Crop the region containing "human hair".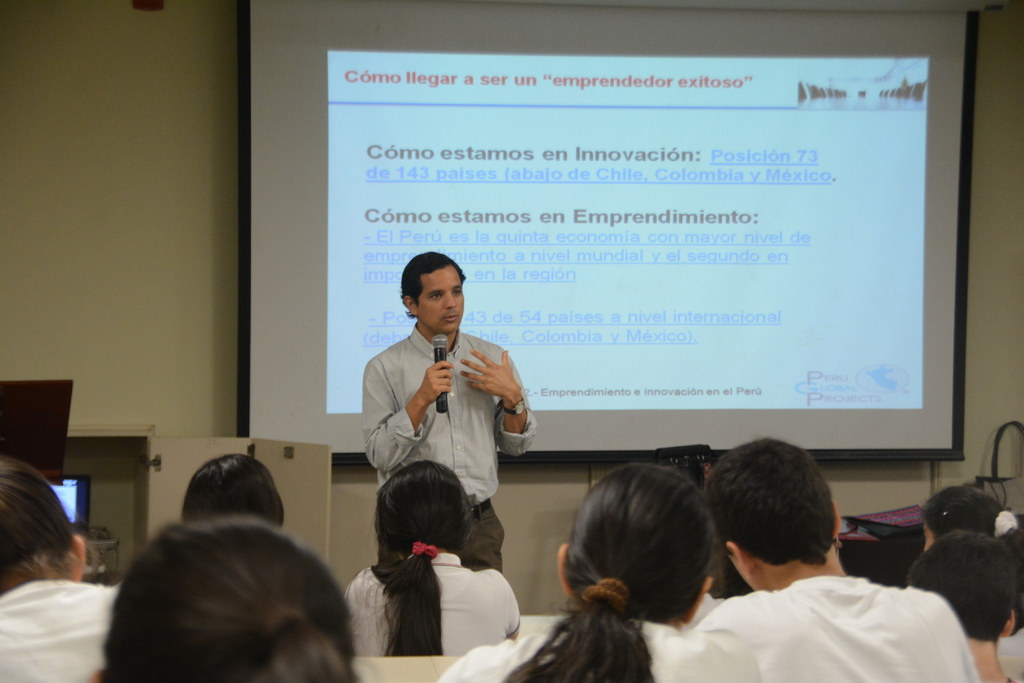
Crop region: region(700, 436, 835, 567).
